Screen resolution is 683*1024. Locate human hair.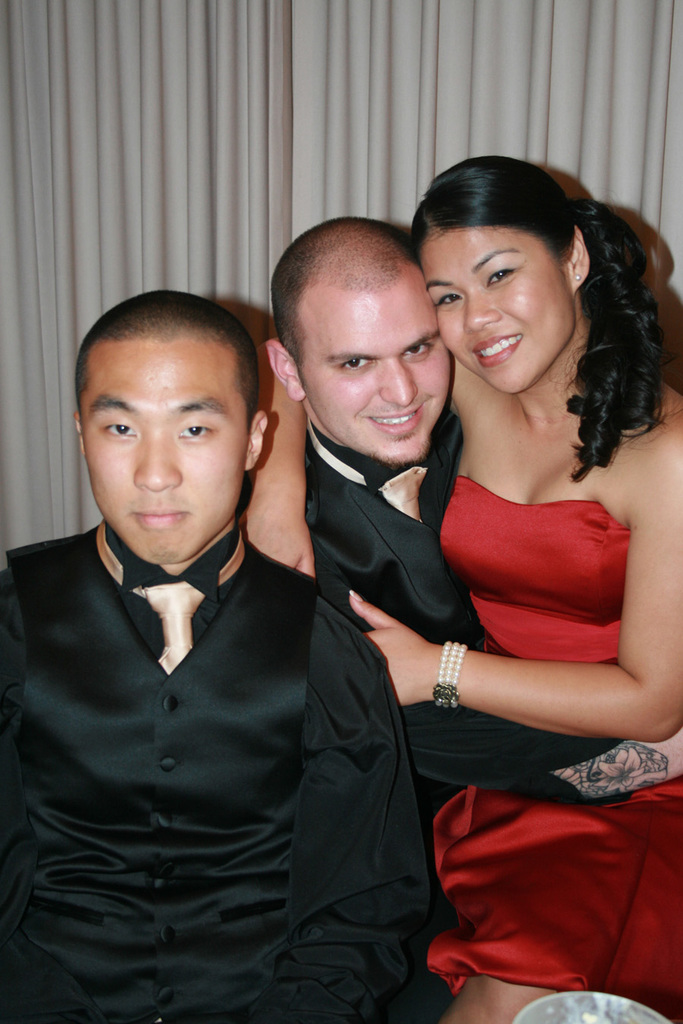
pyautogui.locateOnScreen(75, 288, 260, 429).
